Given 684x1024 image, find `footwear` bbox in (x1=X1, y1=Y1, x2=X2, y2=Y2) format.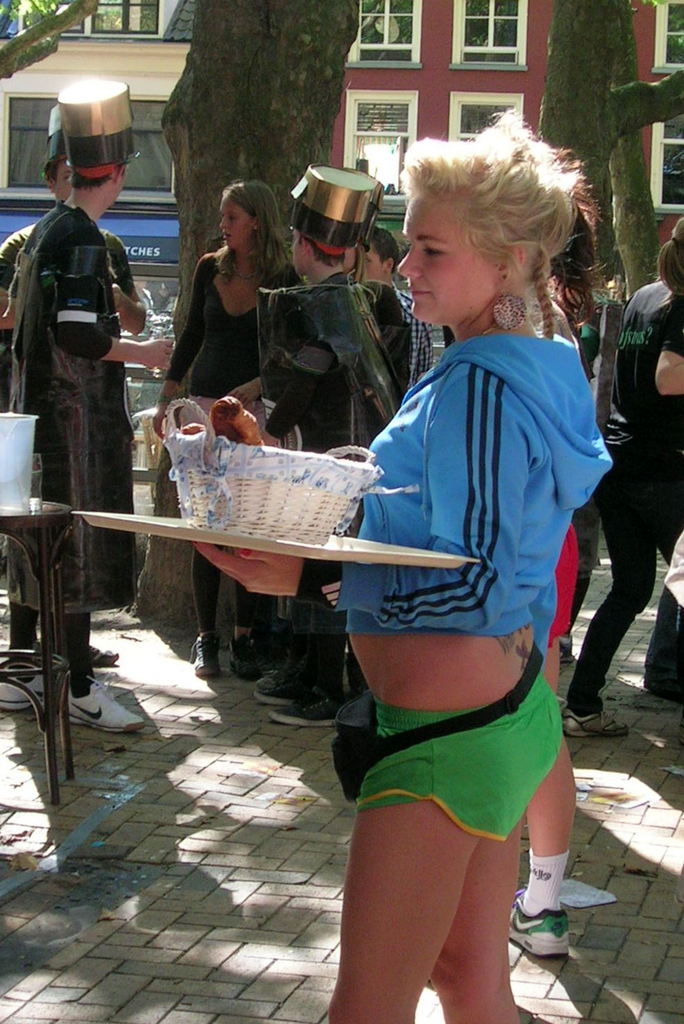
(x1=268, y1=685, x2=340, y2=728).
